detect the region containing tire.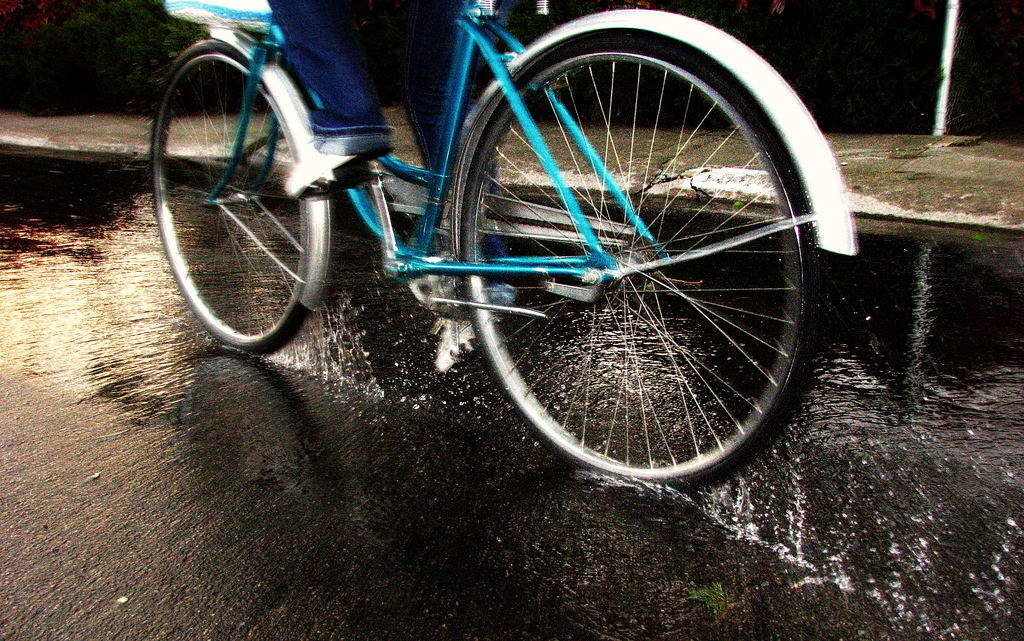
x1=406, y1=9, x2=817, y2=509.
